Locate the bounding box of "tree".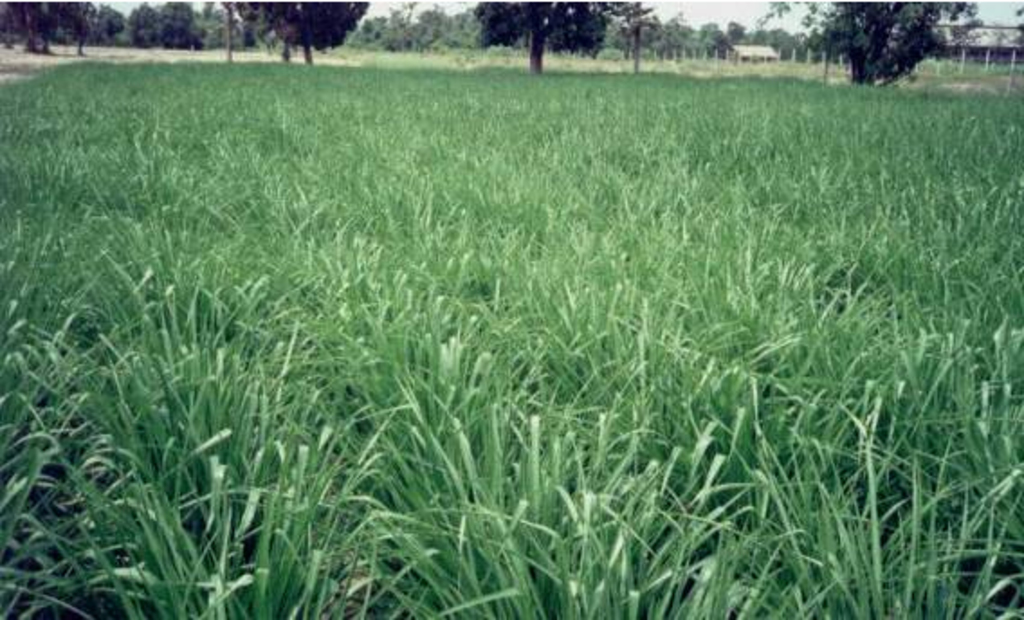
Bounding box: {"x1": 606, "y1": 2, "x2": 656, "y2": 76}.
